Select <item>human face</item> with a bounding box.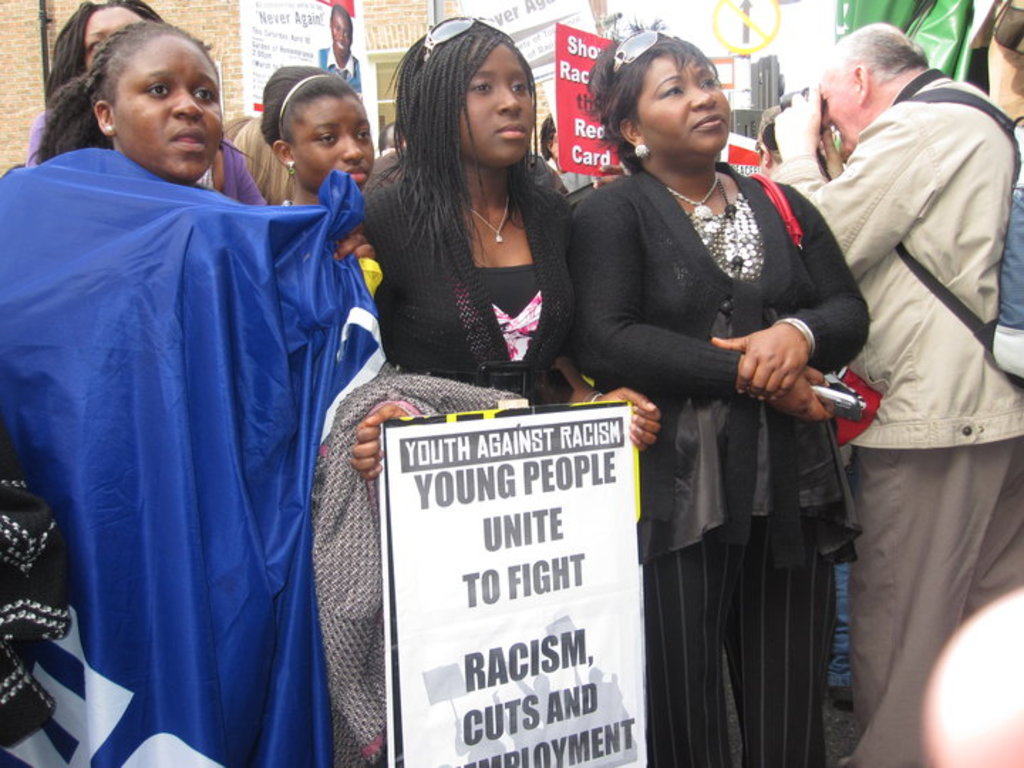
[293,95,371,186].
